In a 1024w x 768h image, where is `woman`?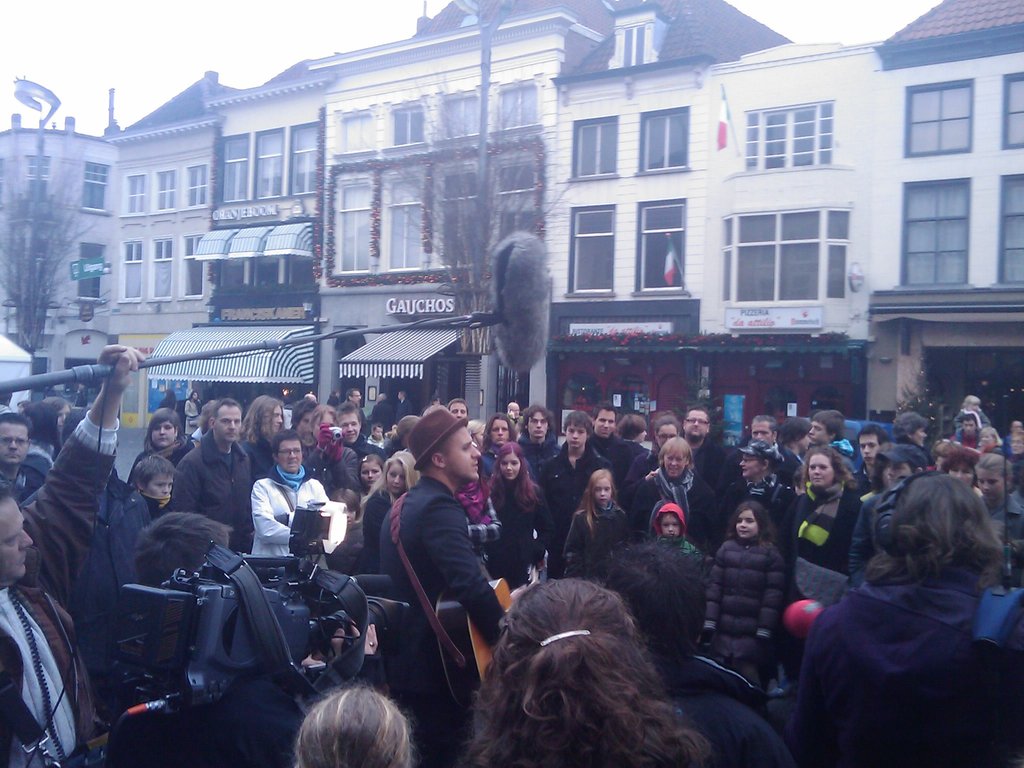
select_region(44, 395, 75, 449).
